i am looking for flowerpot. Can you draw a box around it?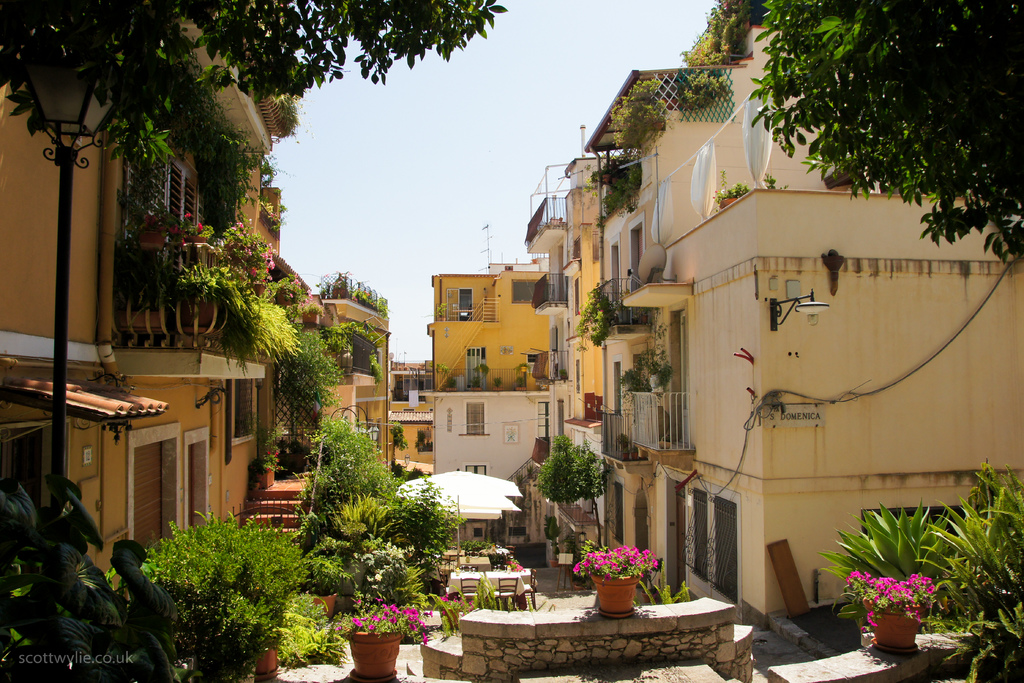
Sure, the bounding box is crop(309, 593, 339, 617).
